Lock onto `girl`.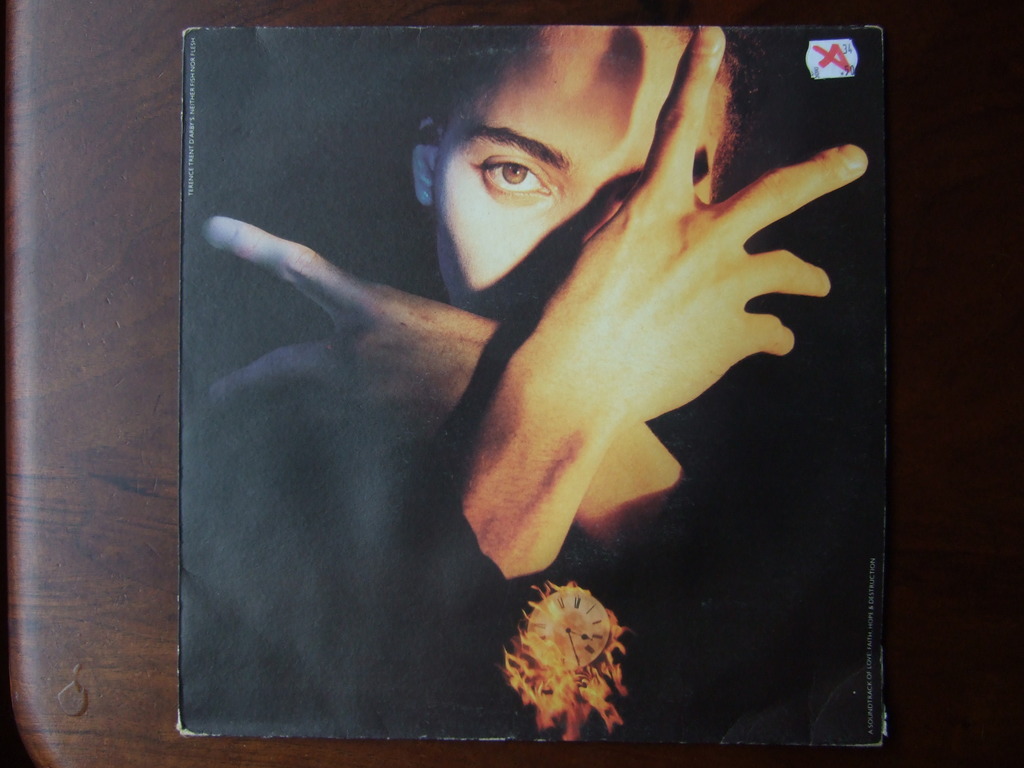
Locked: (left=182, top=27, right=865, bottom=739).
